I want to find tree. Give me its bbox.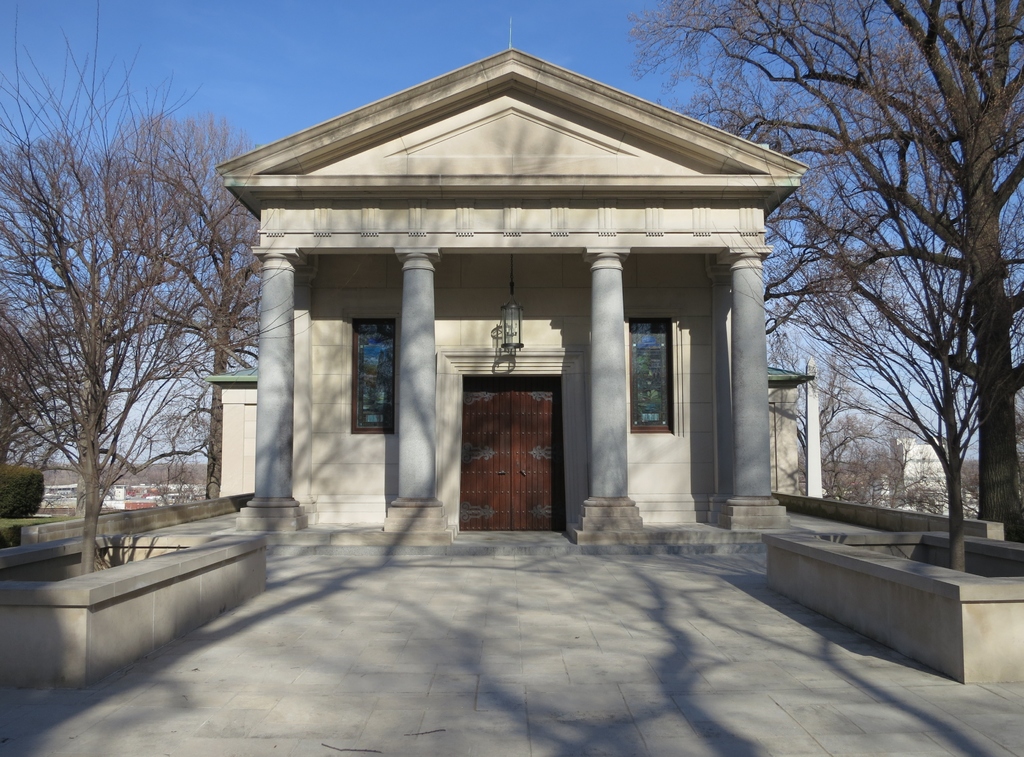
select_region(0, 0, 258, 573).
